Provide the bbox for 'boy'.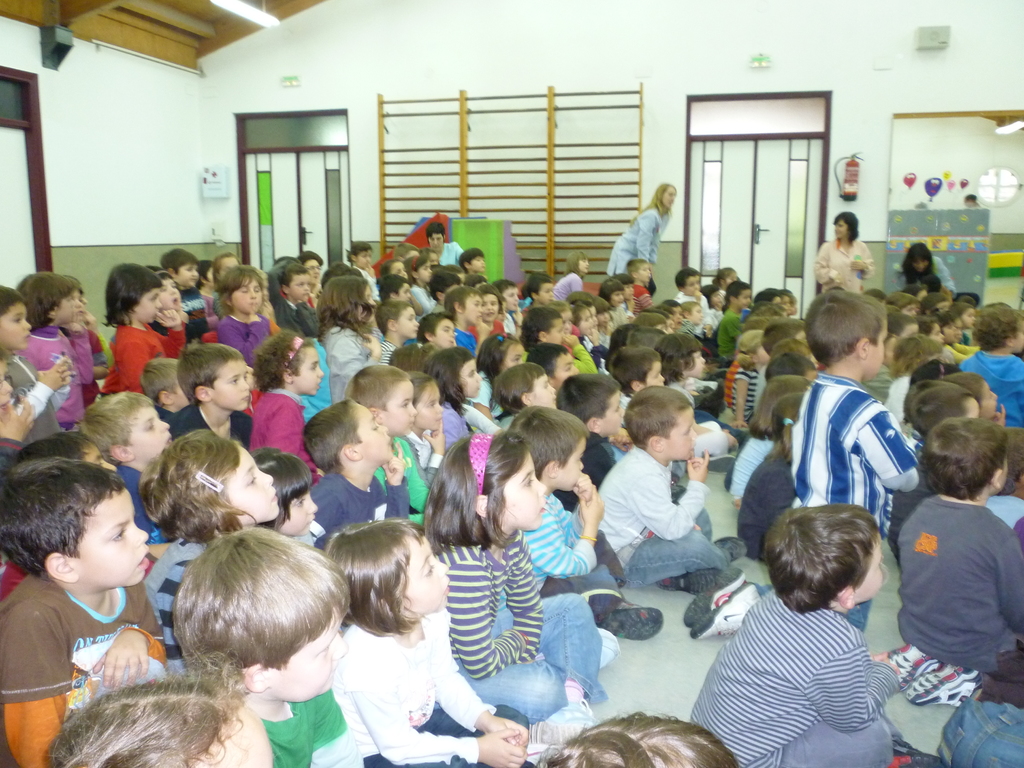
{"left": 719, "top": 281, "right": 755, "bottom": 359}.
